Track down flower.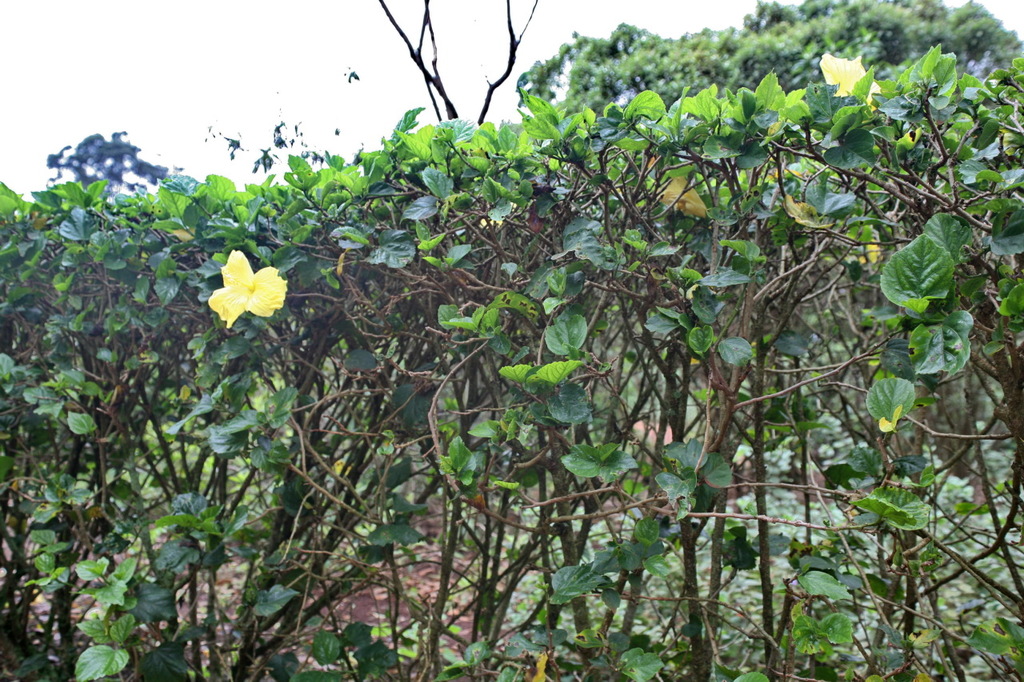
Tracked to Rect(661, 171, 706, 225).
